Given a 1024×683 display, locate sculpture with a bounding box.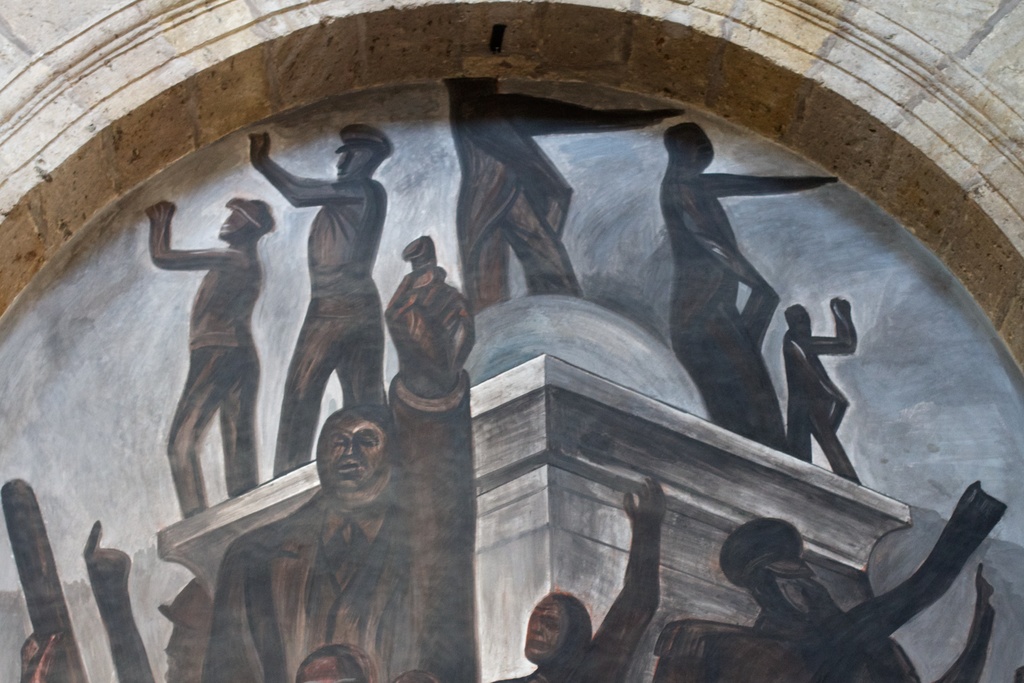
Located: box=[0, 476, 202, 682].
